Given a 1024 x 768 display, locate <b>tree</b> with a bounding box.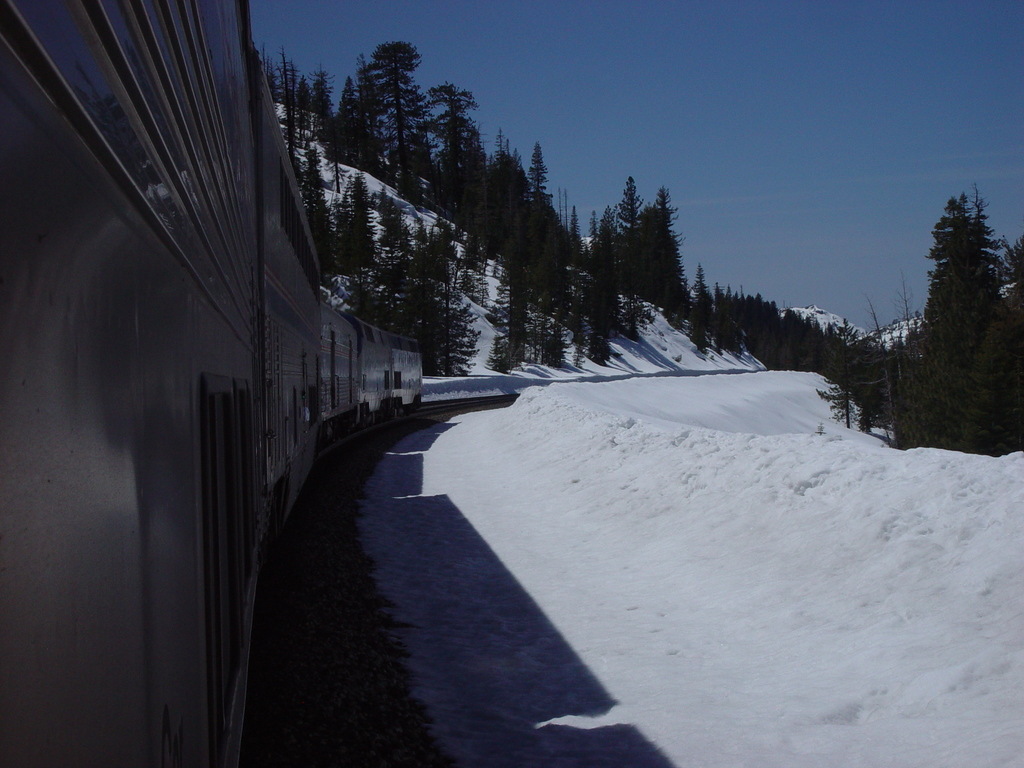
Located: pyautogui.locateOnScreen(785, 304, 802, 376).
